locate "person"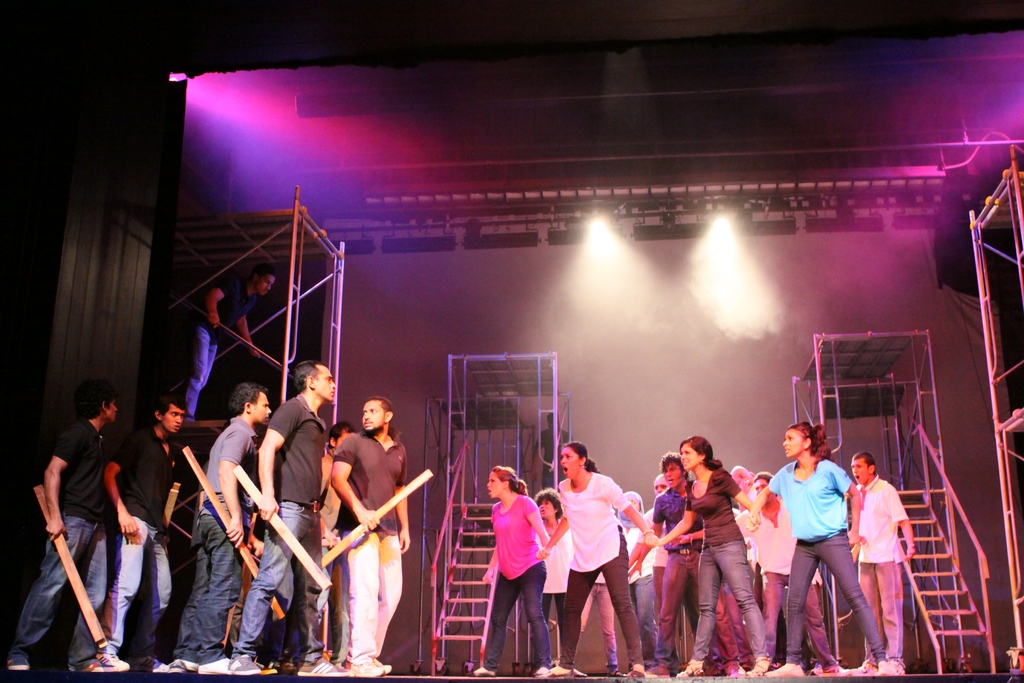
468,466,567,671
